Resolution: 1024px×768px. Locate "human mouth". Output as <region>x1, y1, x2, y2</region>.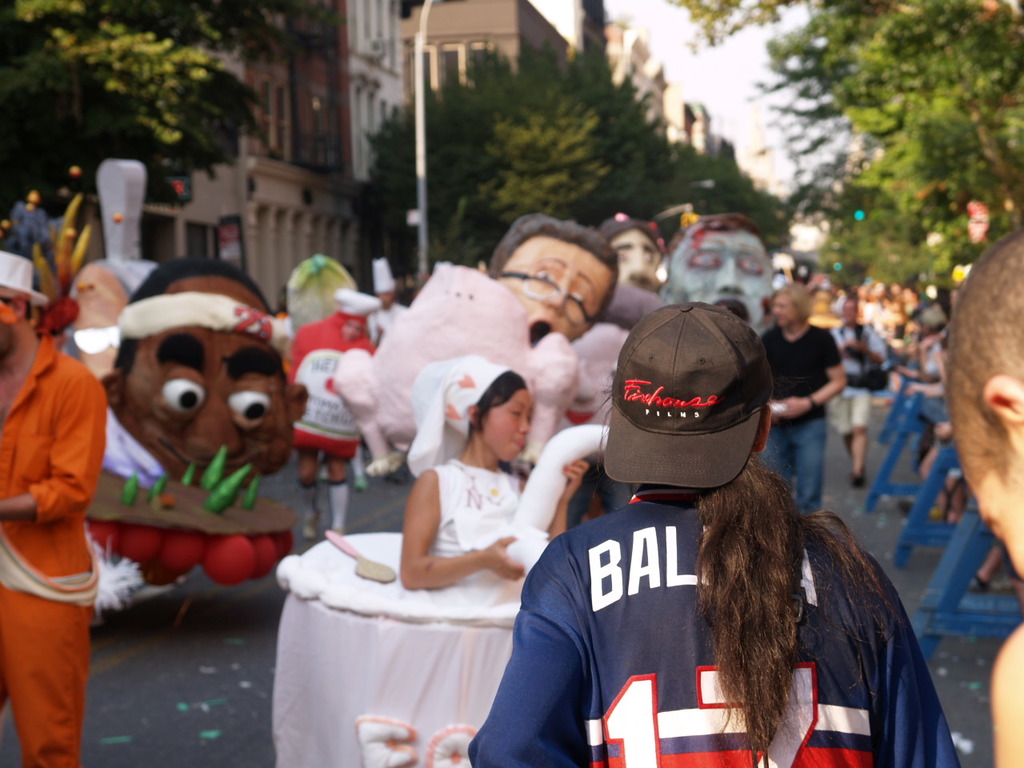
<region>526, 314, 560, 348</region>.
